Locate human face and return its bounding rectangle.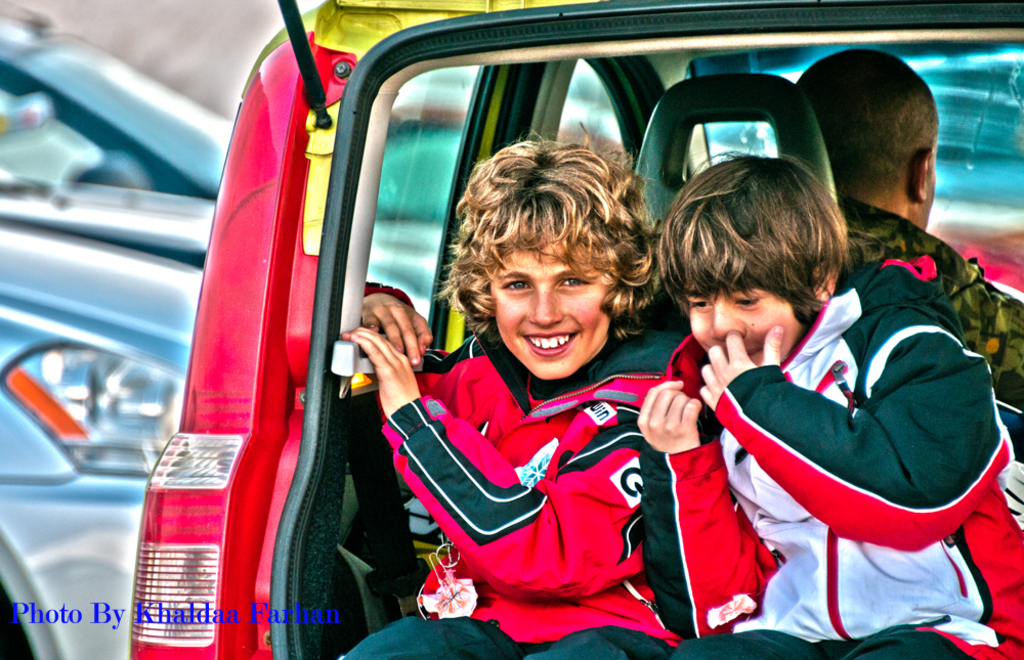
{"left": 686, "top": 275, "right": 807, "bottom": 364}.
